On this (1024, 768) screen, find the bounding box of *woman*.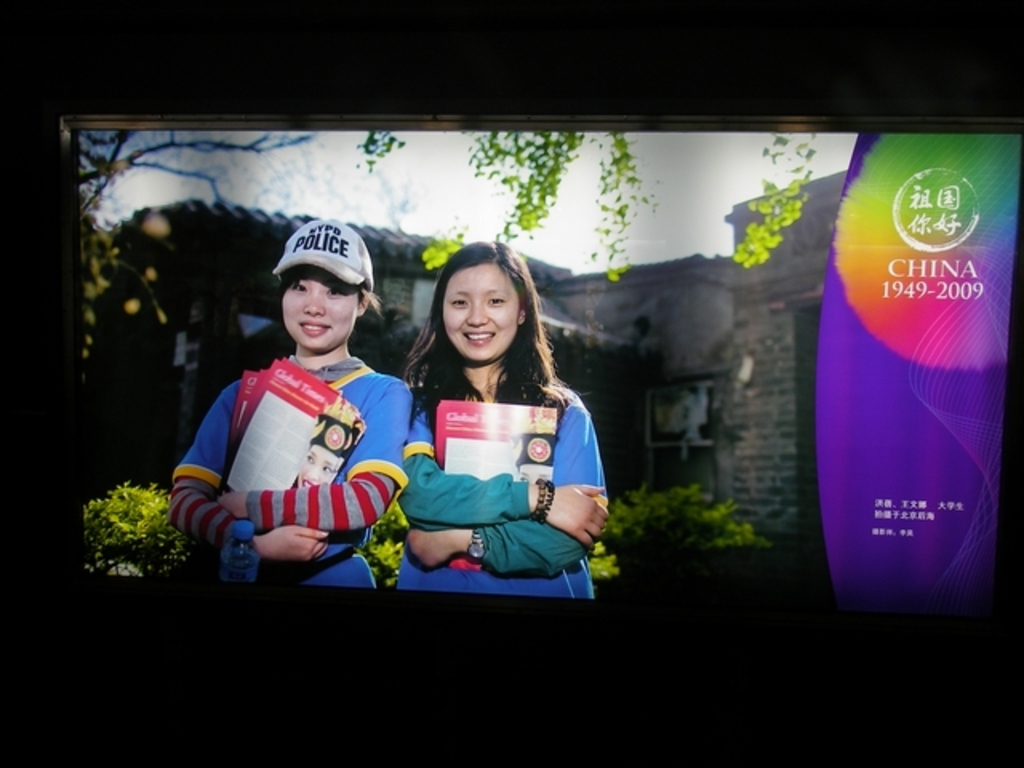
Bounding box: <bbox>506, 410, 558, 490</bbox>.
